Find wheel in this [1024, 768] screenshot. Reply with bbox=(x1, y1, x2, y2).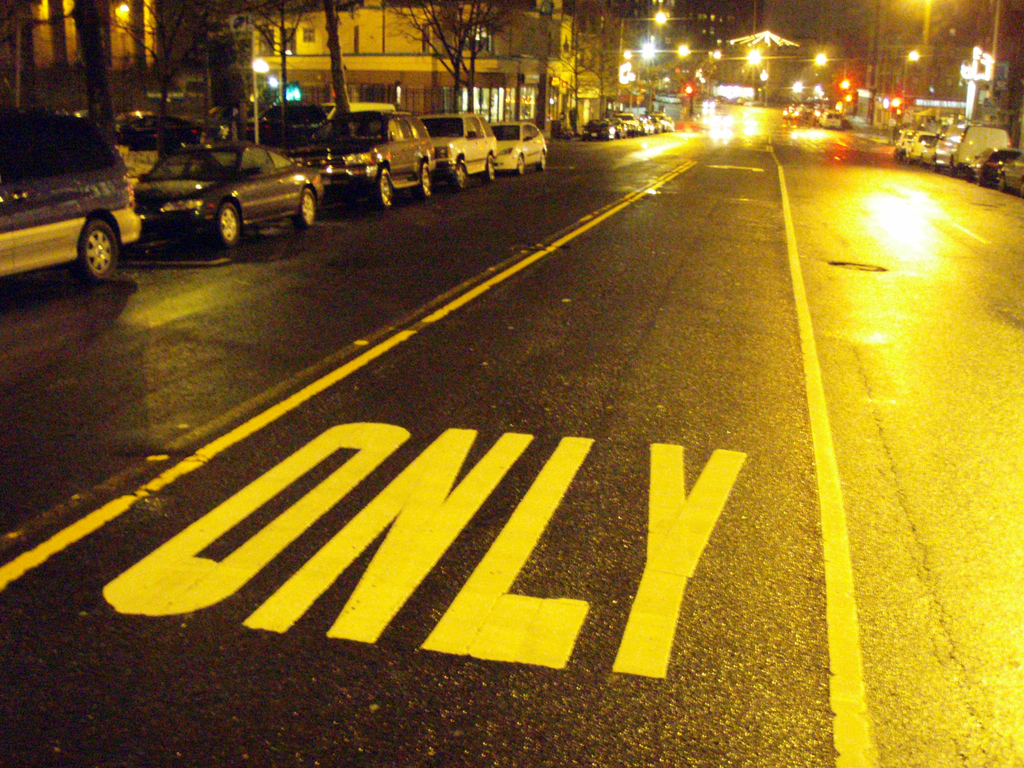
bbox=(486, 158, 496, 179).
